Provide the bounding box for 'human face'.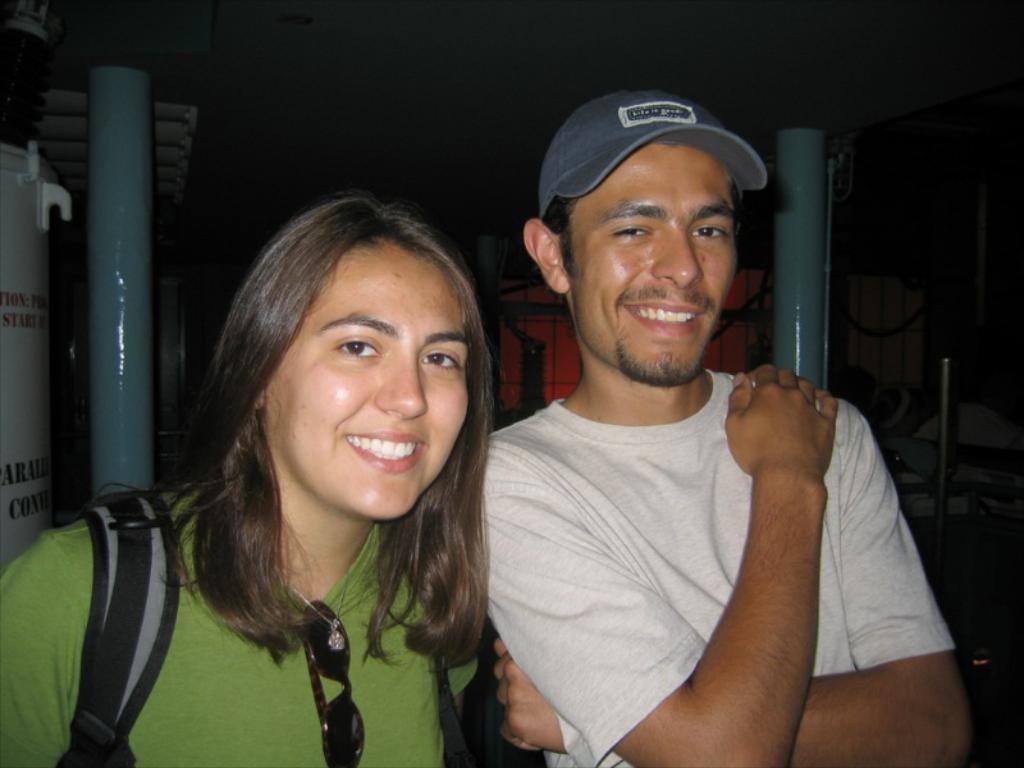
[left=271, top=261, right=462, bottom=524].
